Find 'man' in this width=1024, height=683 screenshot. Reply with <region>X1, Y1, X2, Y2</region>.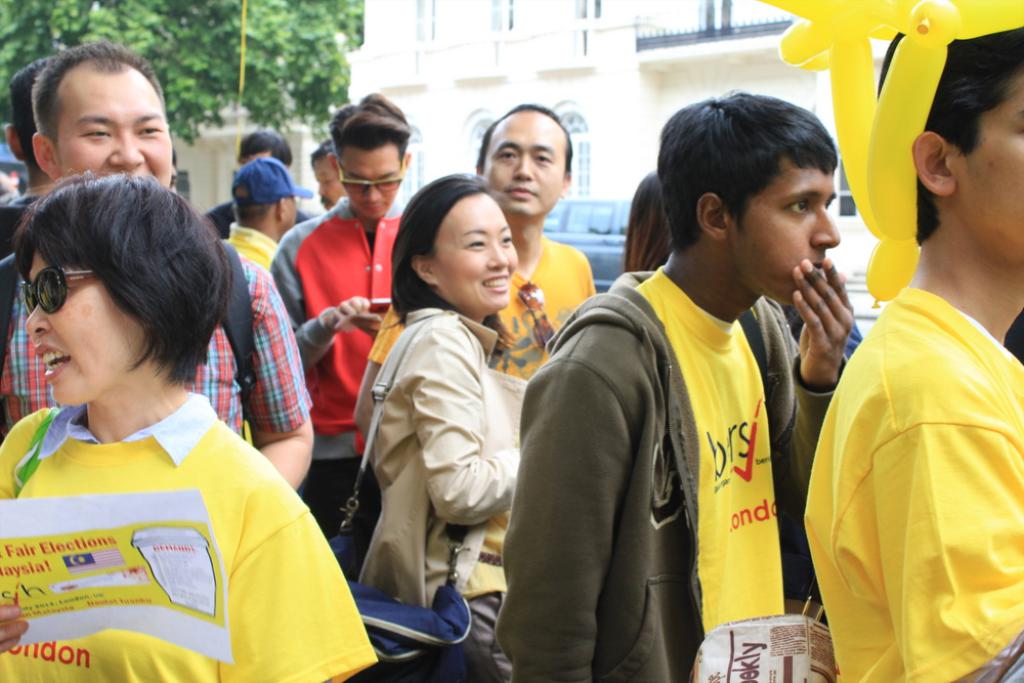
<region>275, 128, 358, 244</region>.
